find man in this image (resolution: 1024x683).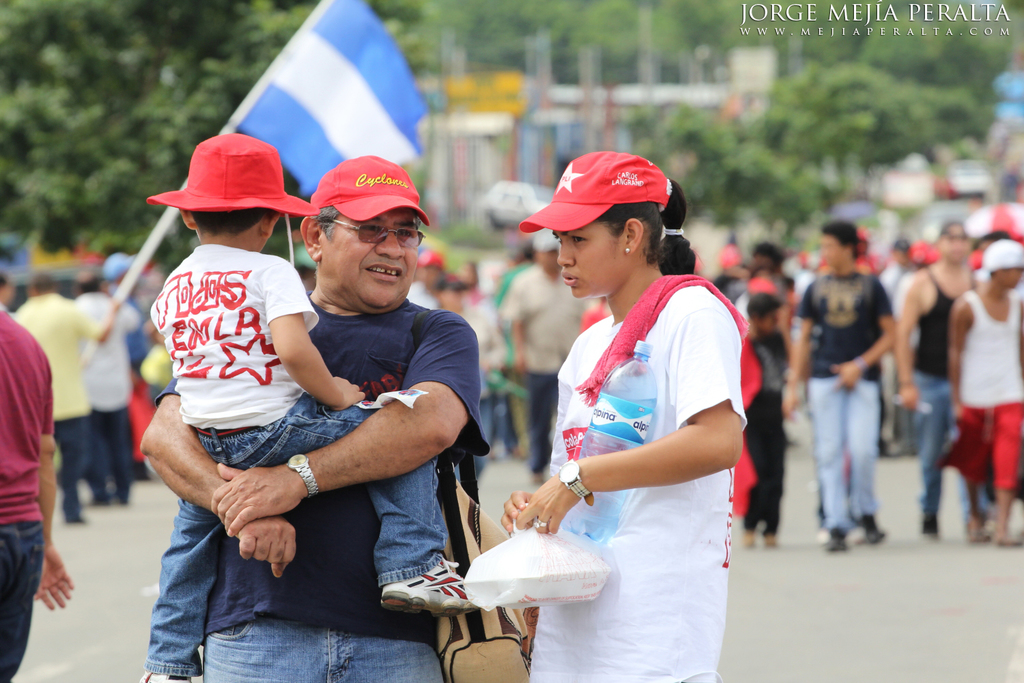
{"x1": 11, "y1": 267, "x2": 119, "y2": 525}.
